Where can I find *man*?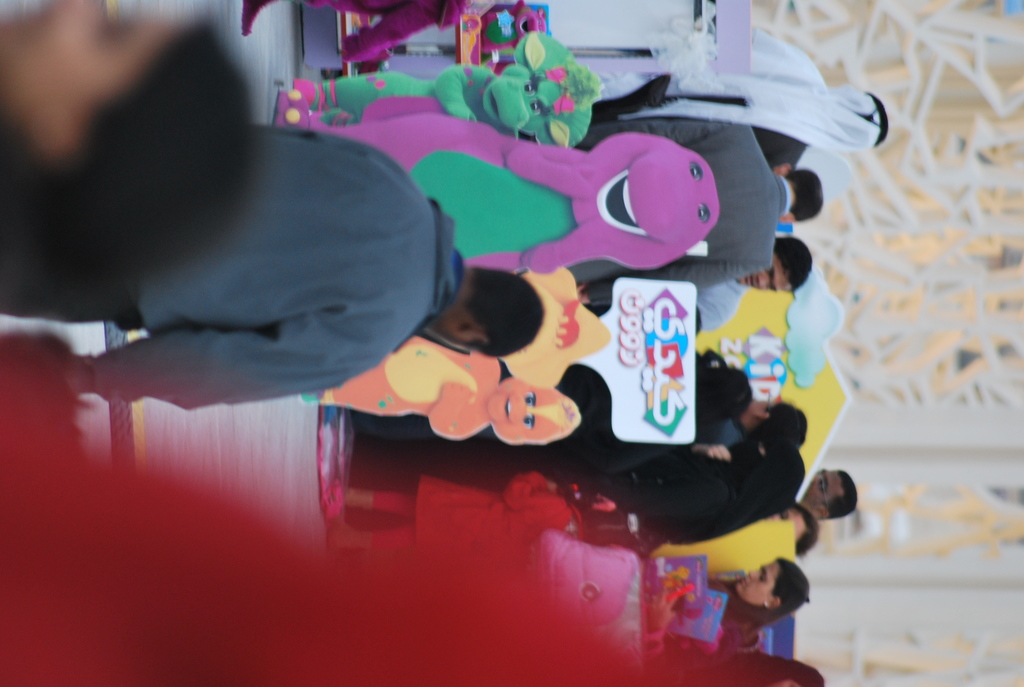
You can find it at (0,115,540,416).
